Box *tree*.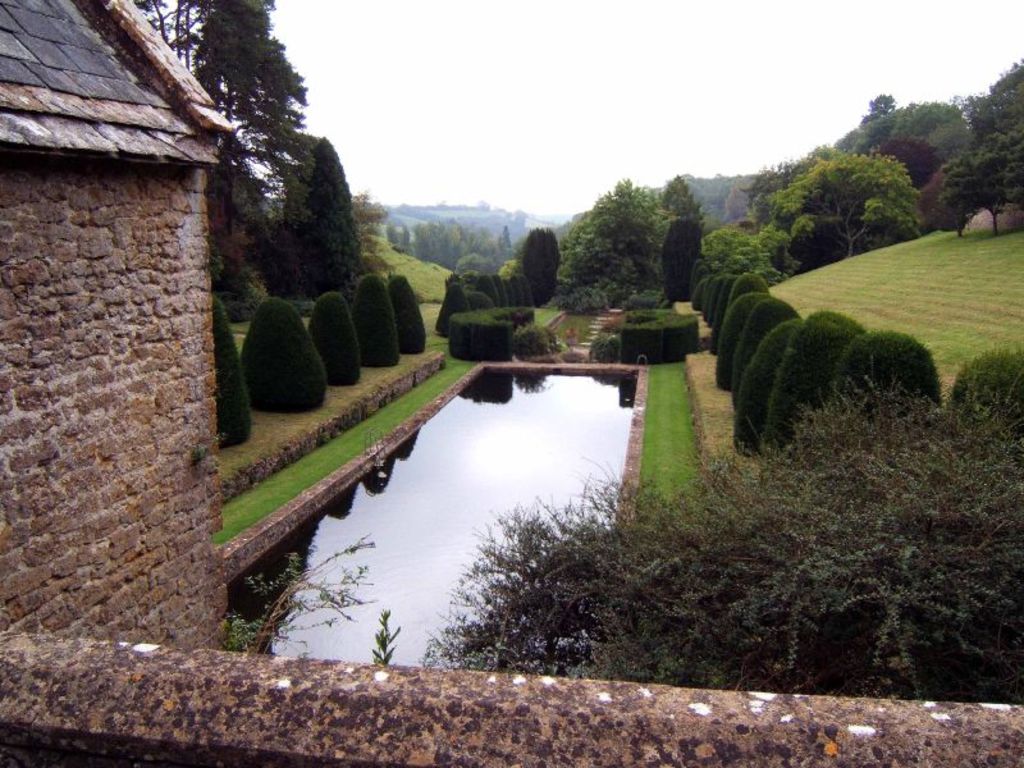
bbox=[822, 329, 946, 416].
